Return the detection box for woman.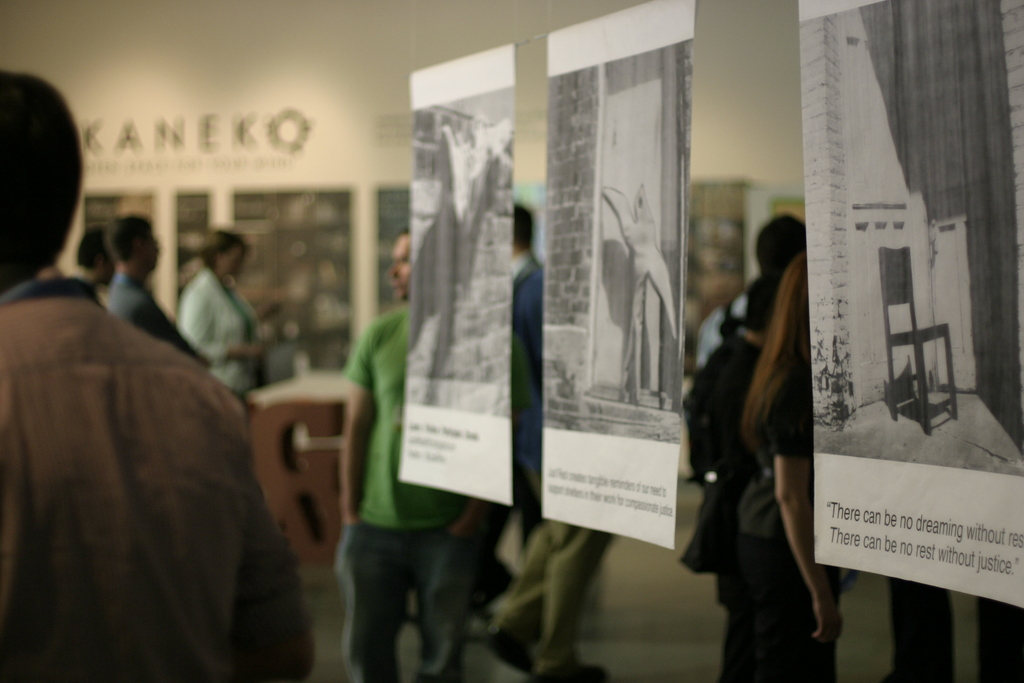
{"left": 740, "top": 254, "right": 844, "bottom": 682}.
